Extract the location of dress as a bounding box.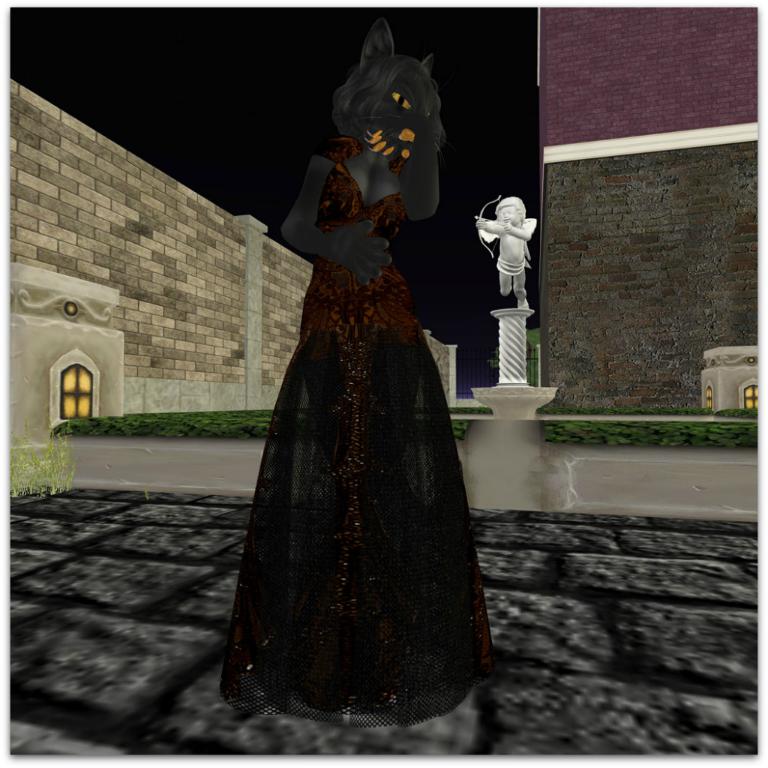
220,140,505,735.
